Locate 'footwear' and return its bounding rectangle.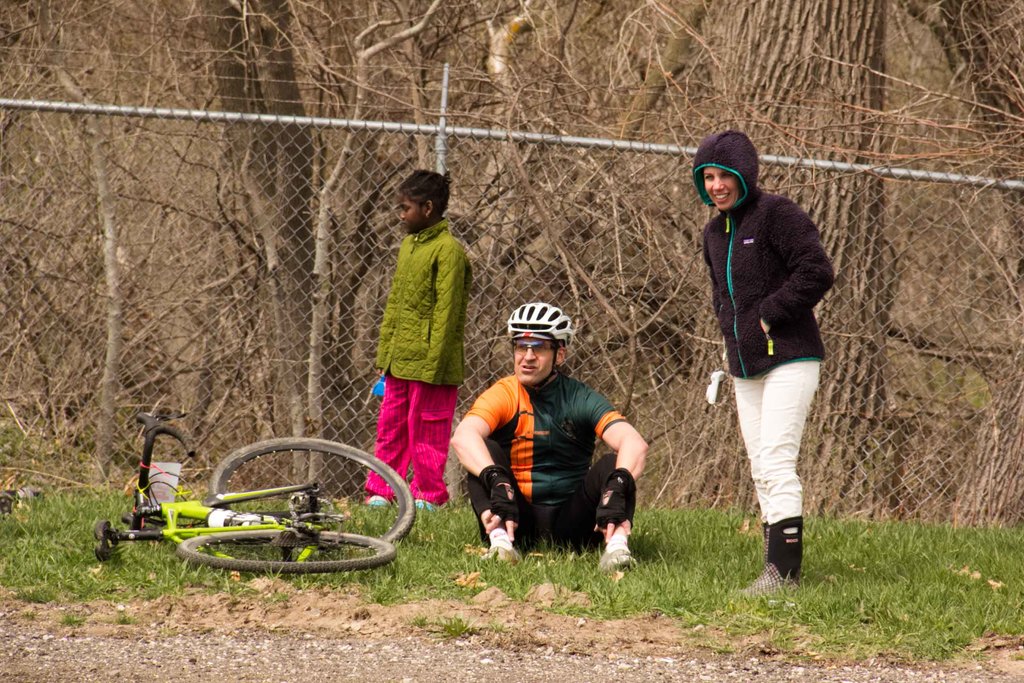
481,524,516,562.
